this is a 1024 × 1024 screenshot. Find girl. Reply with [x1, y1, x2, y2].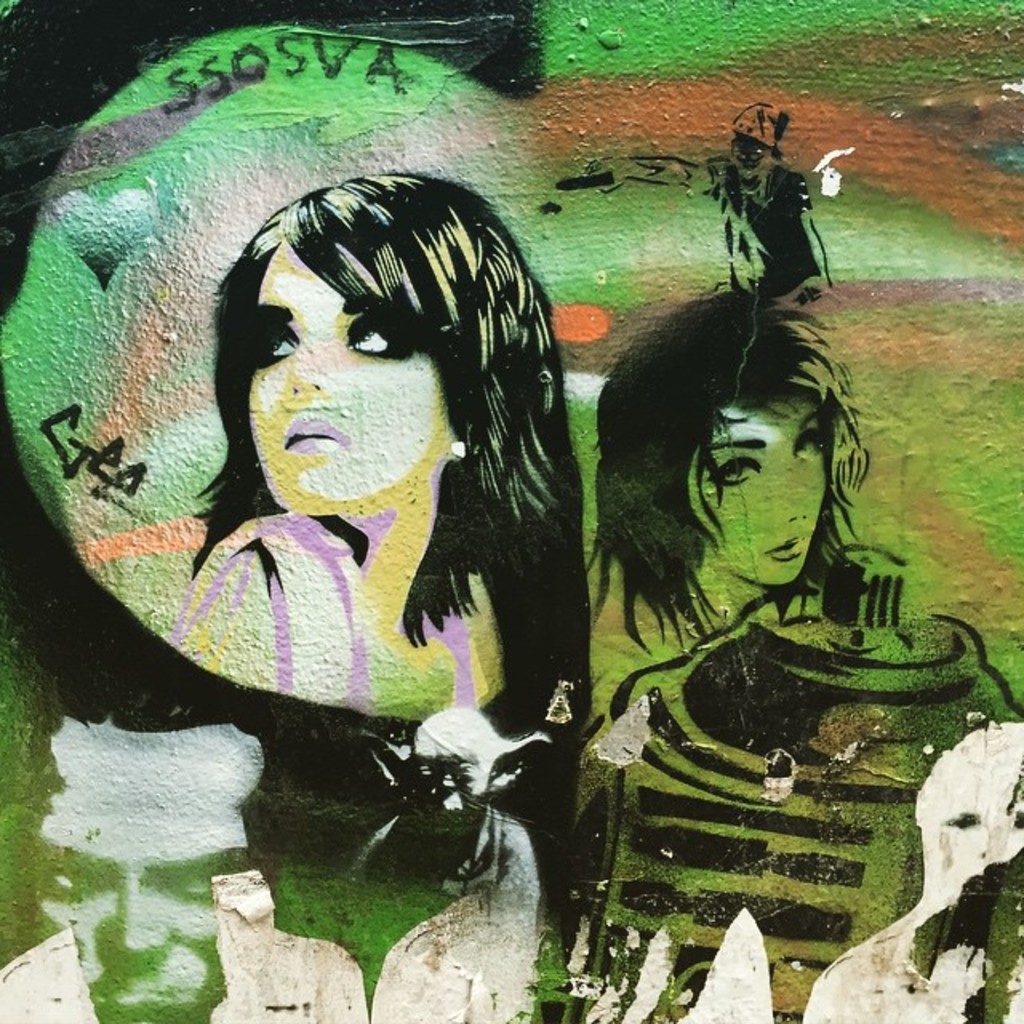
[573, 288, 1022, 1022].
